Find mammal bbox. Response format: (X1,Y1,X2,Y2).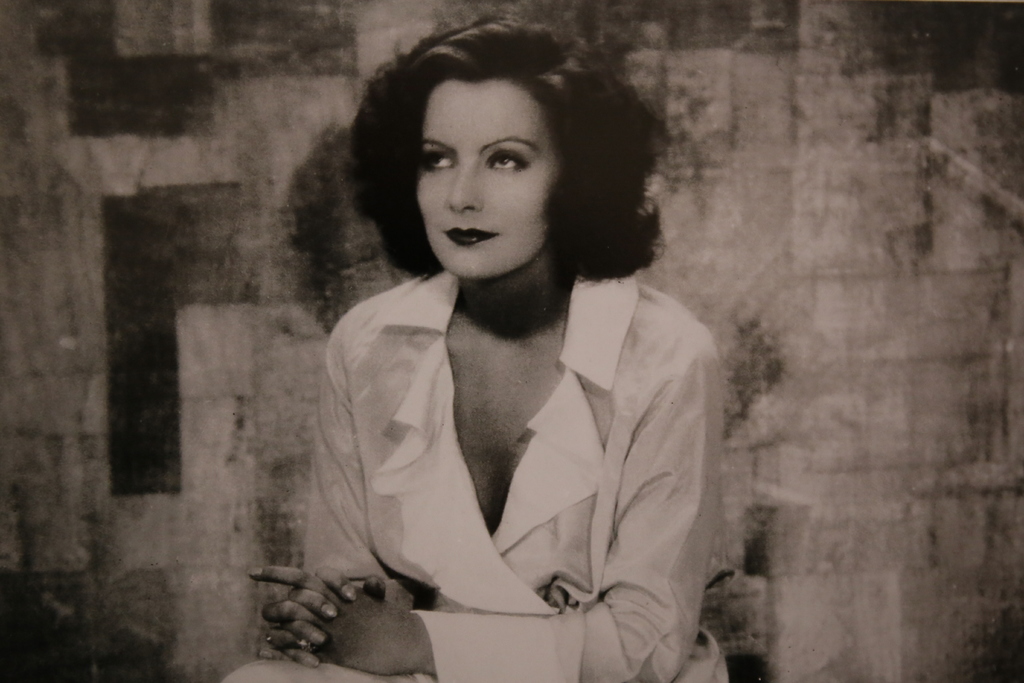
(222,10,732,682).
